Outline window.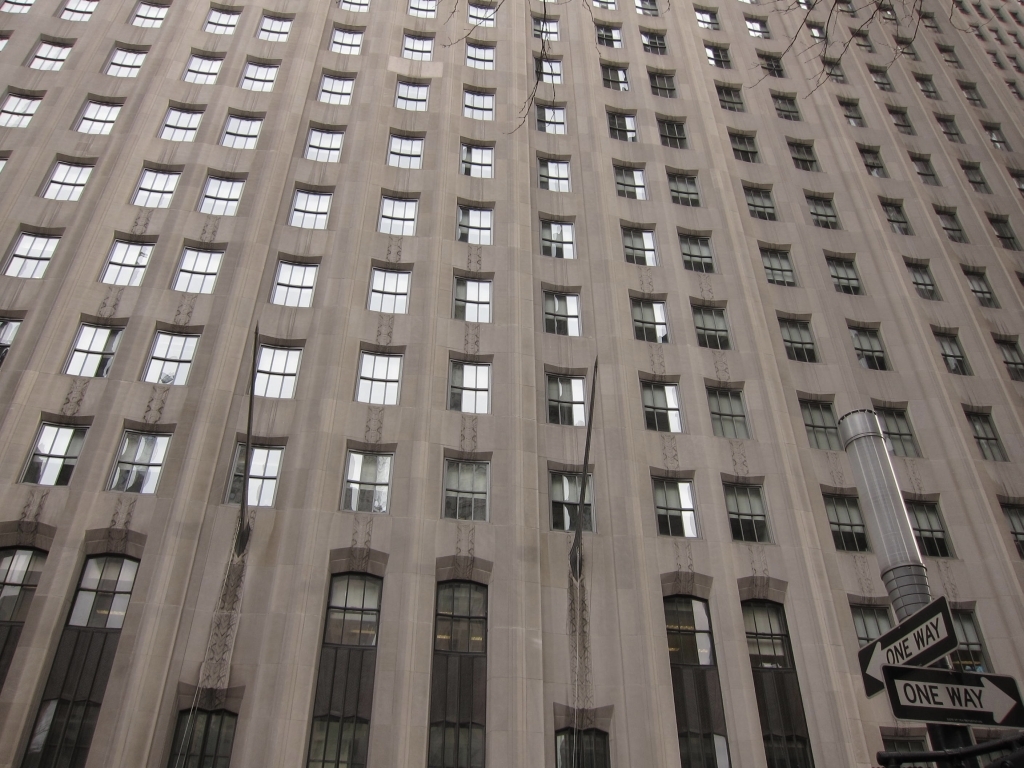
Outline: {"left": 692, "top": 304, "right": 727, "bottom": 350}.
